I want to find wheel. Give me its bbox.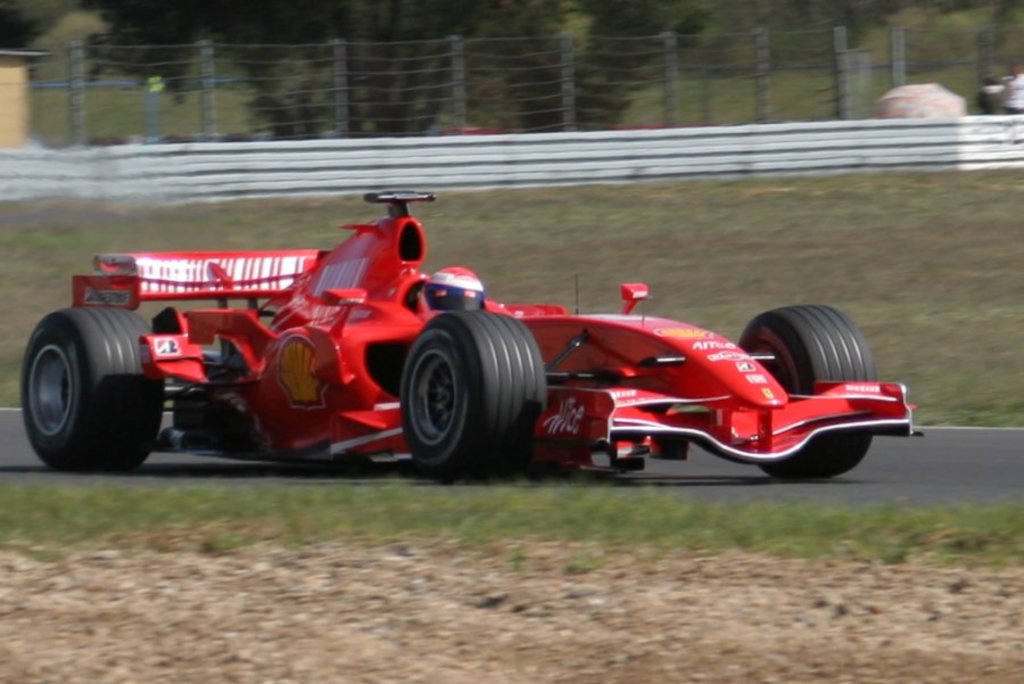
[735, 303, 873, 475].
